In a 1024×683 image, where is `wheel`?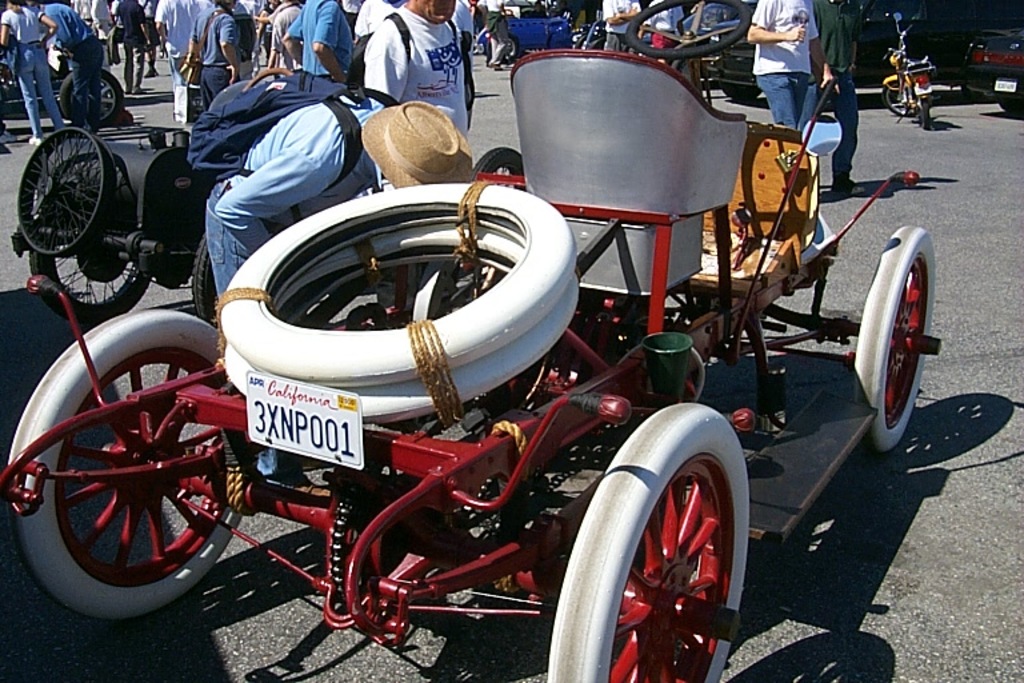
detection(849, 221, 932, 452).
